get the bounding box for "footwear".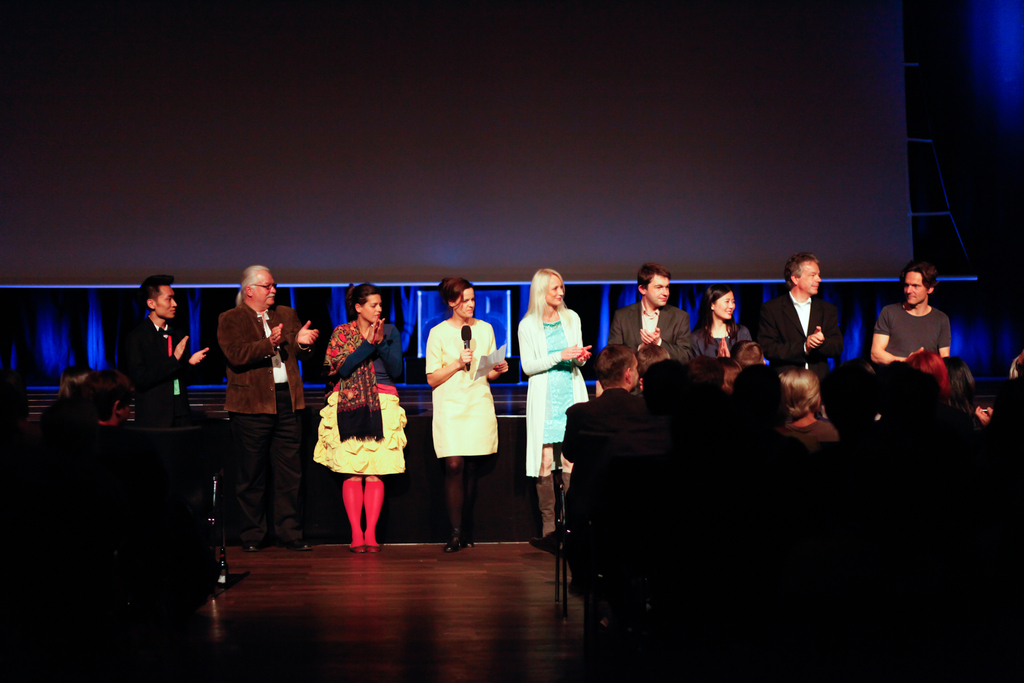
box(346, 477, 366, 554).
